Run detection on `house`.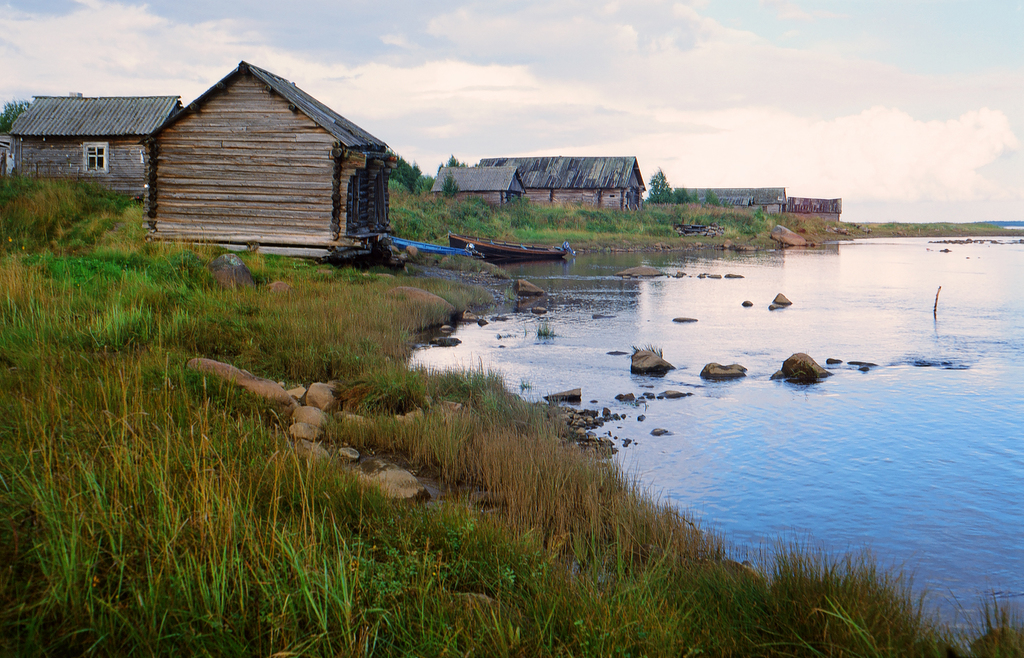
Result: bbox=[80, 56, 409, 272].
